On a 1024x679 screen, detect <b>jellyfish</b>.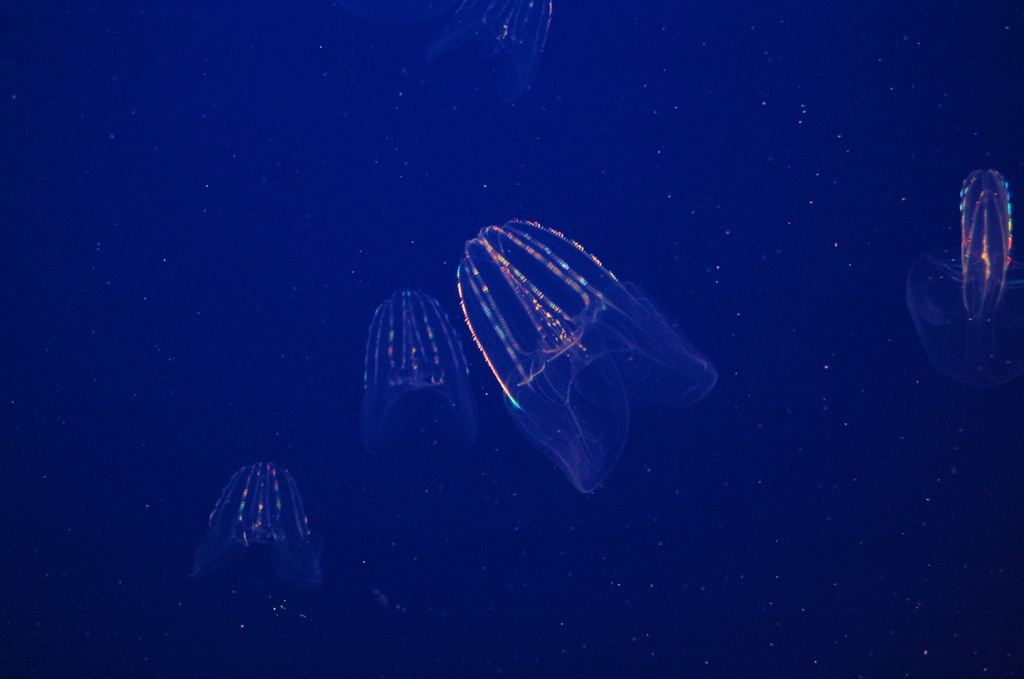
bbox(360, 284, 489, 460).
